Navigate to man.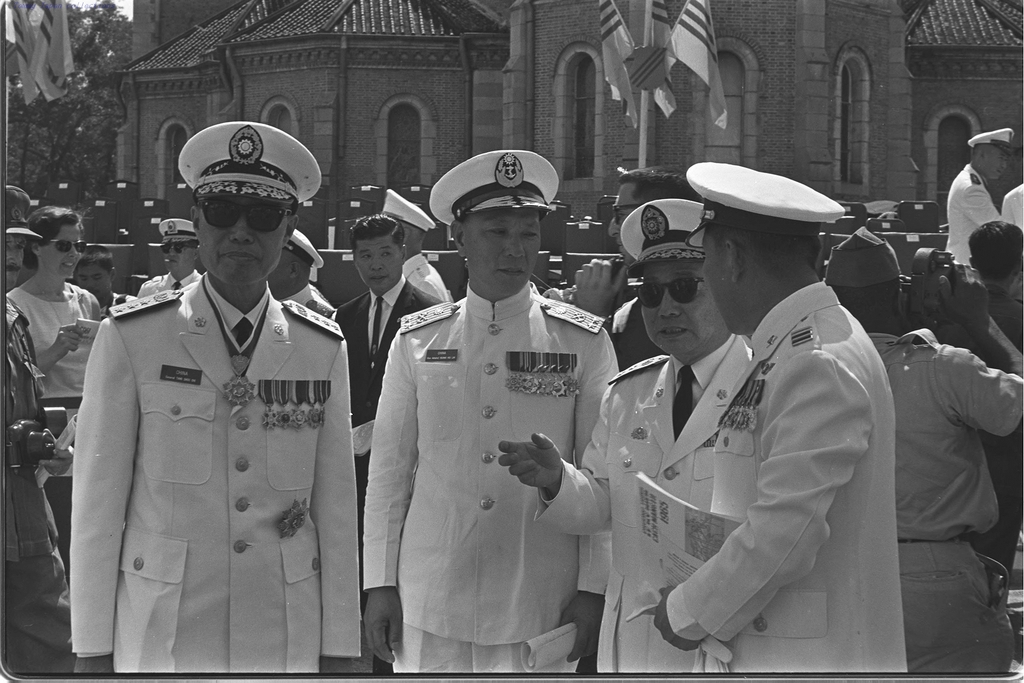
Navigation target: 69 240 131 318.
